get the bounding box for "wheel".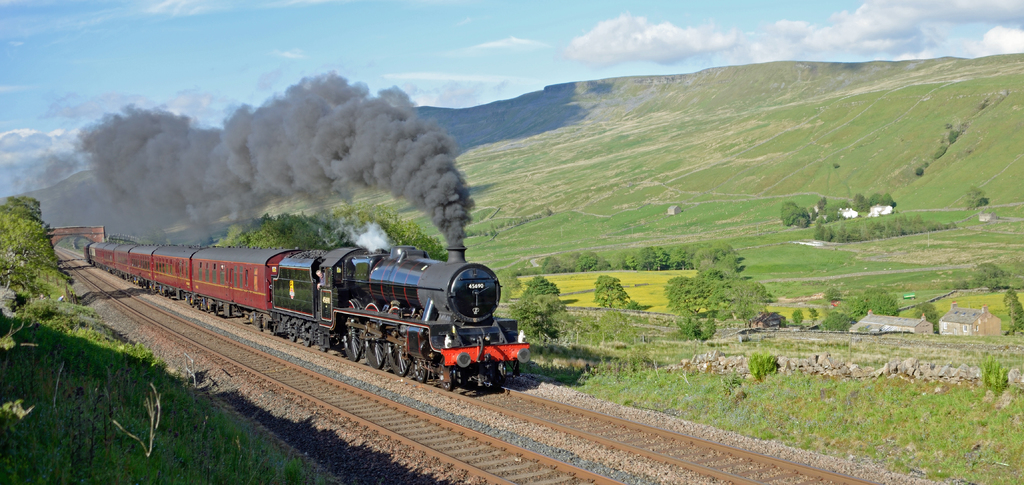
box(435, 359, 458, 388).
